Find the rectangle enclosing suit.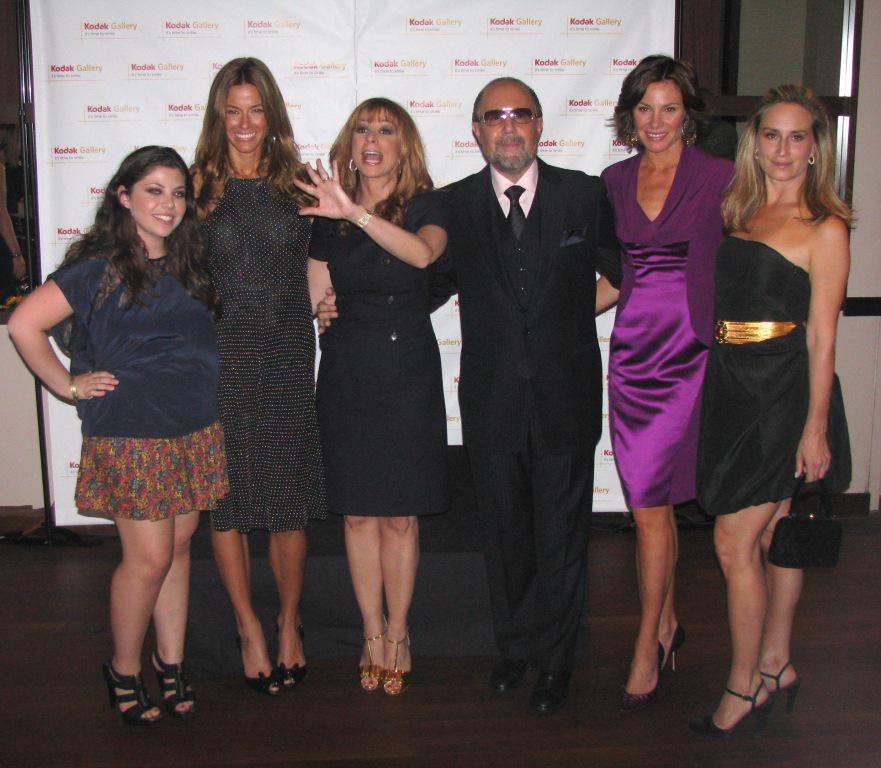
bbox(417, 162, 629, 679).
